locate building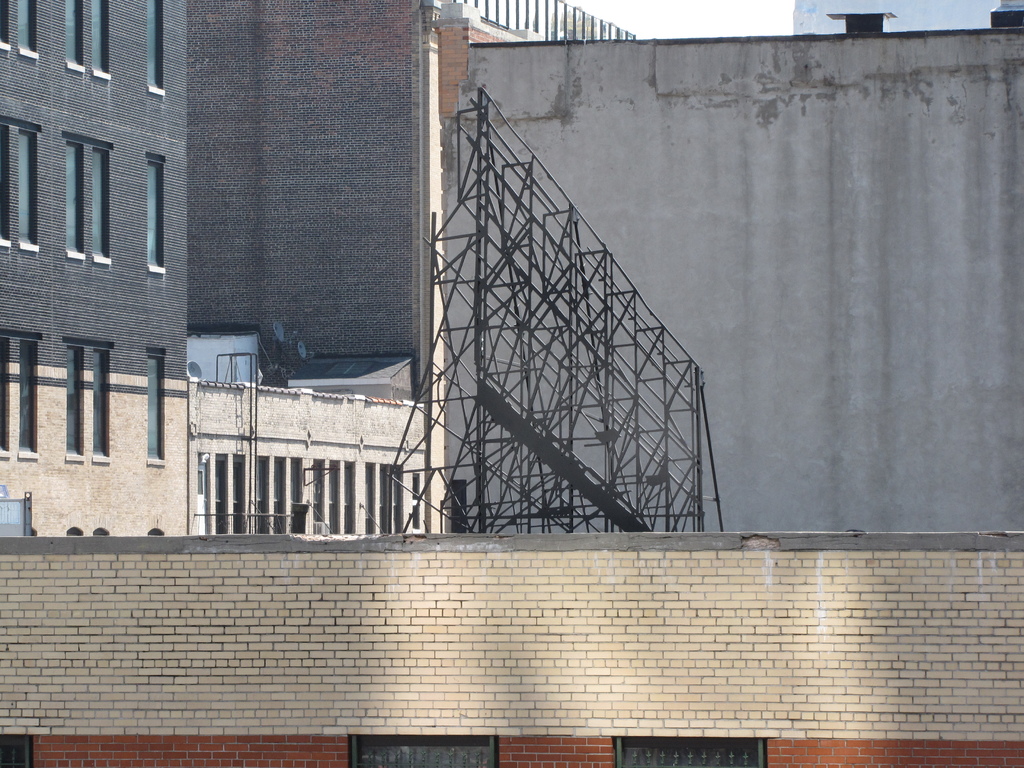
x1=431, y1=0, x2=642, y2=42
